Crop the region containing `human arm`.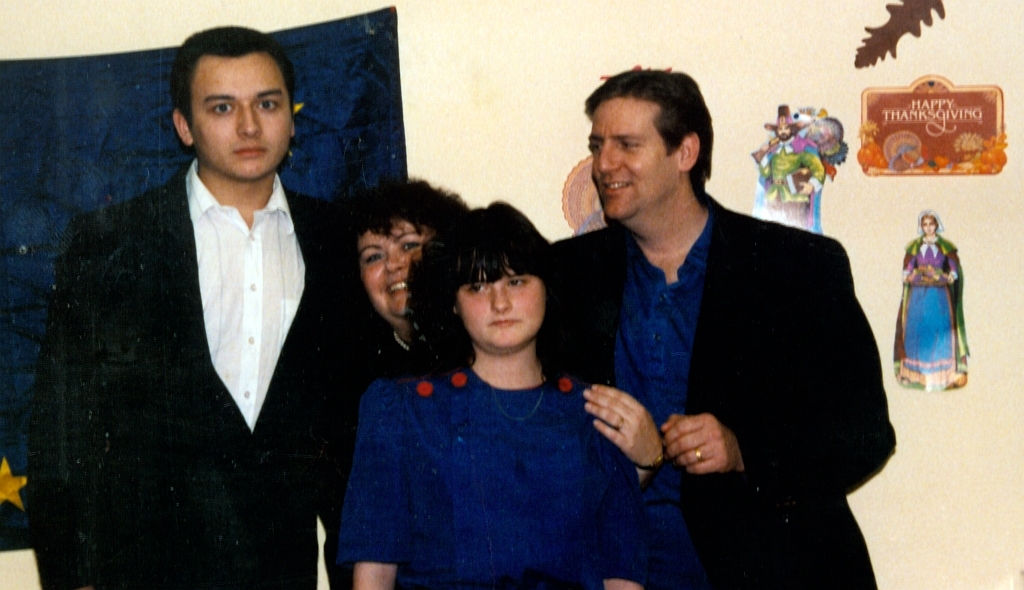
Crop region: BBox(582, 385, 667, 484).
